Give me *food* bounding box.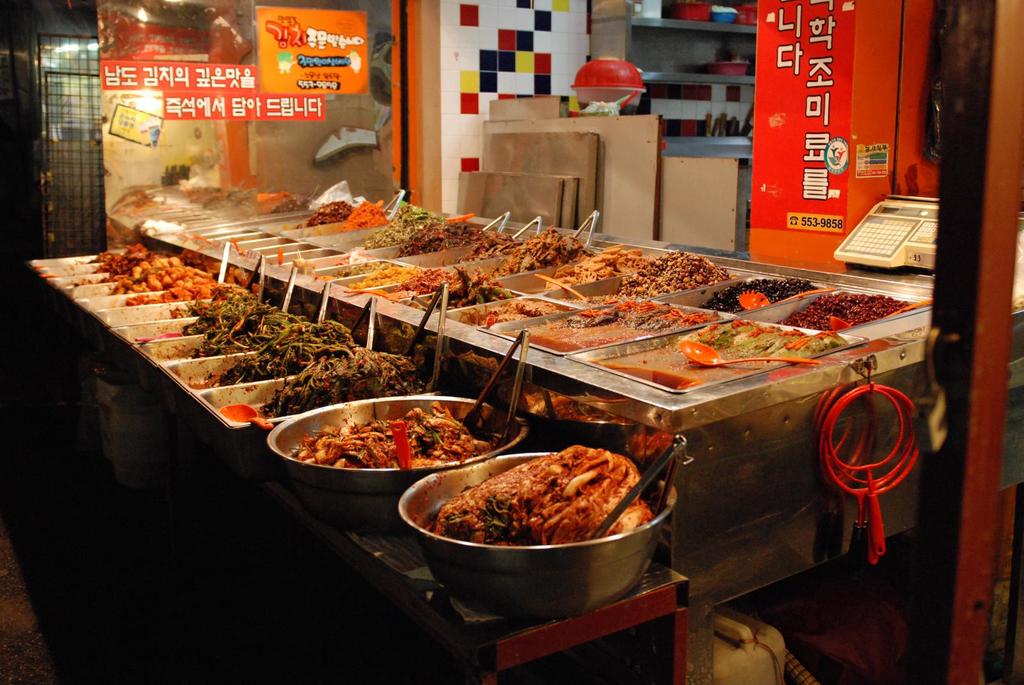
455/296/568/325.
